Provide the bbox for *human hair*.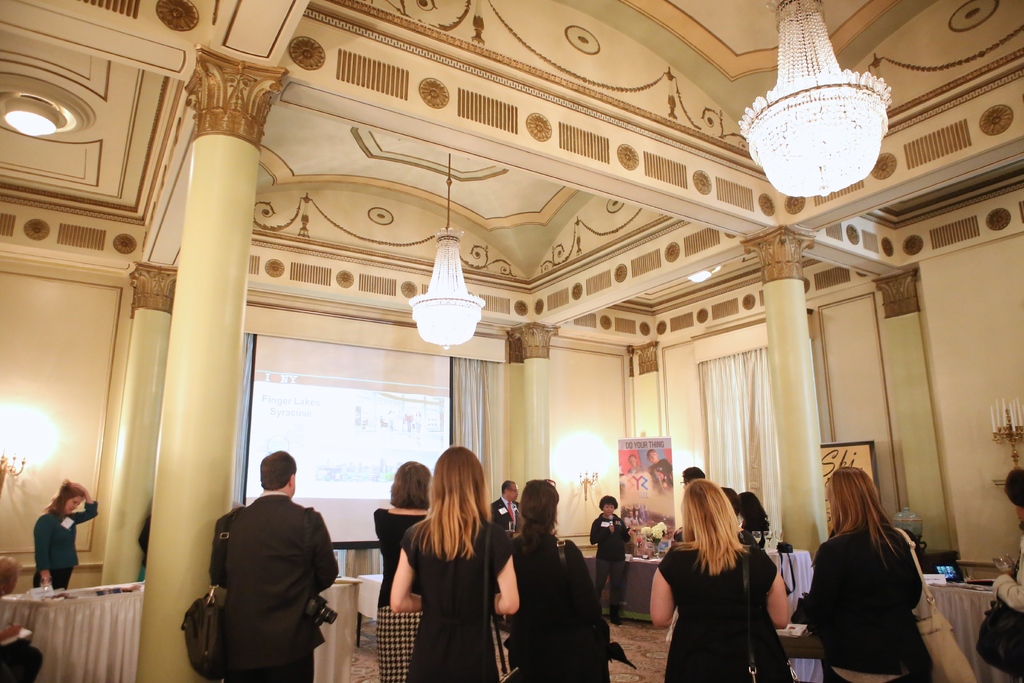
<bbox>601, 496, 616, 512</bbox>.
